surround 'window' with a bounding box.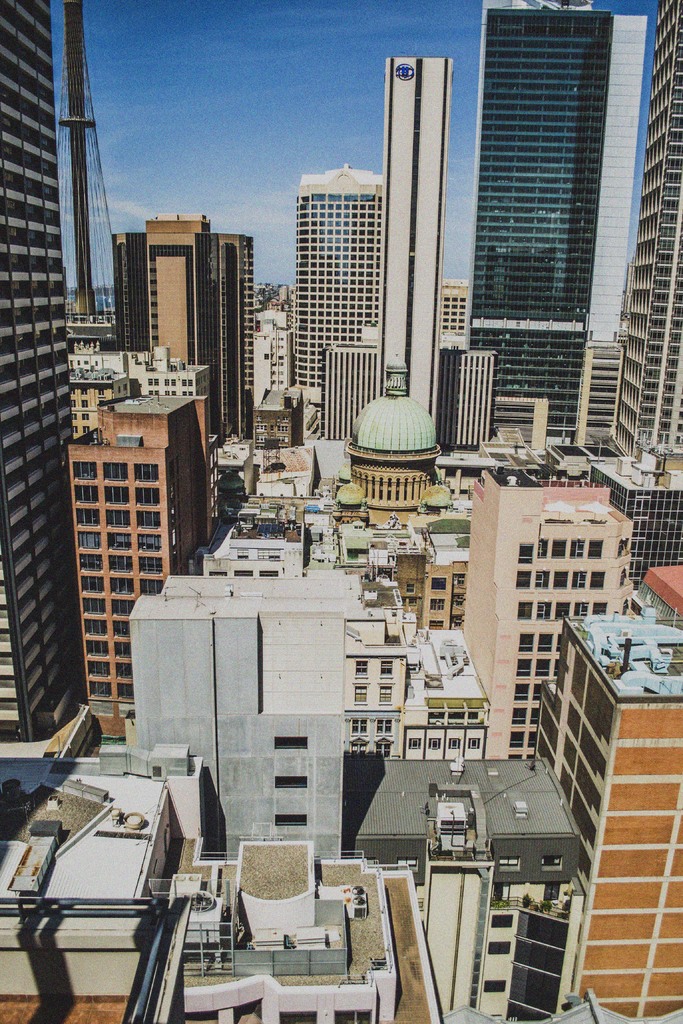
<box>85,623,109,637</box>.
